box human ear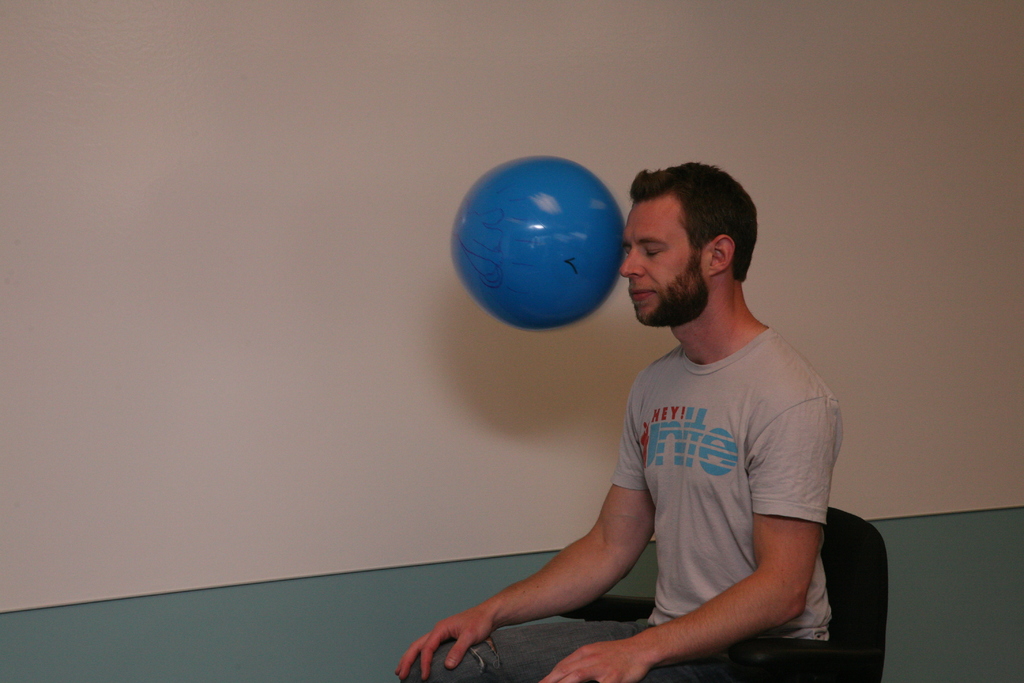
710/235/735/275
